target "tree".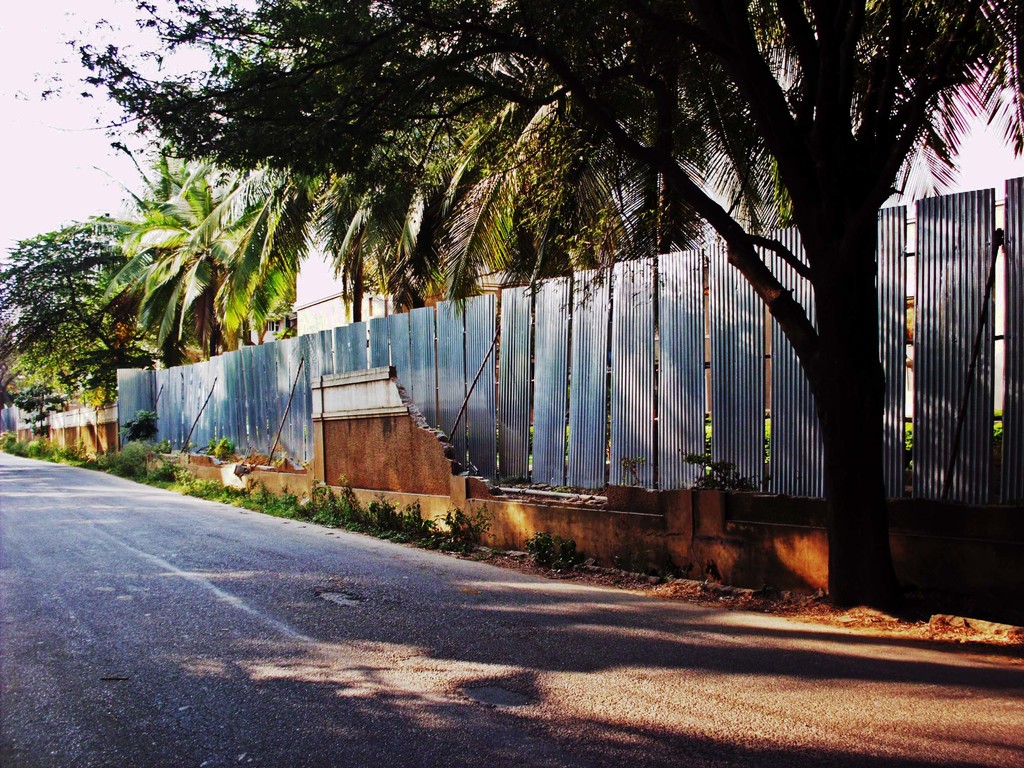
Target region: 60 0 529 187.
